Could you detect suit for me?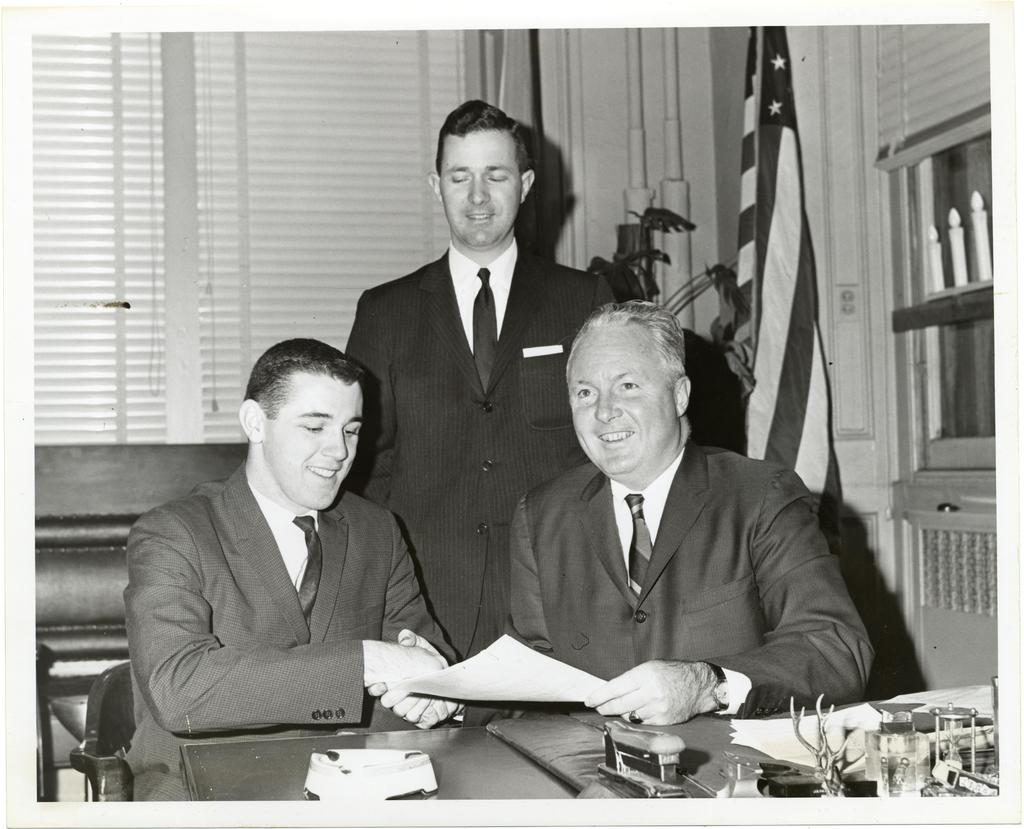
Detection result: bbox=[127, 457, 454, 801].
